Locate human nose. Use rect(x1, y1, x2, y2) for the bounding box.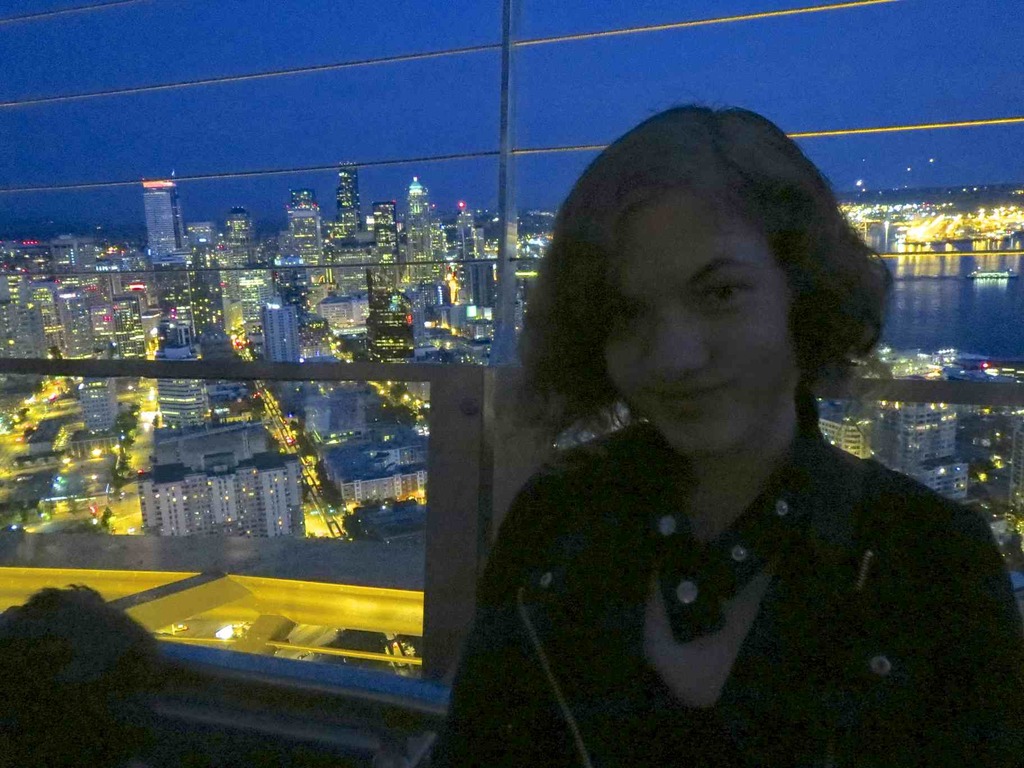
rect(644, 298, 715, 386).
